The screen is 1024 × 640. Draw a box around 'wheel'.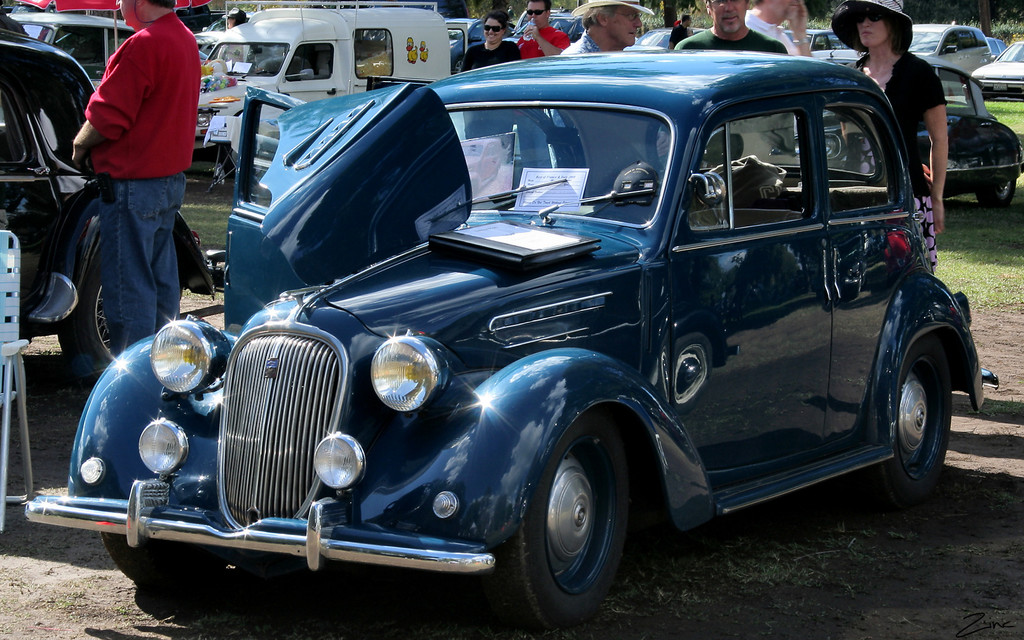
<bbox>493, 409, 639, 633</bbox>.
